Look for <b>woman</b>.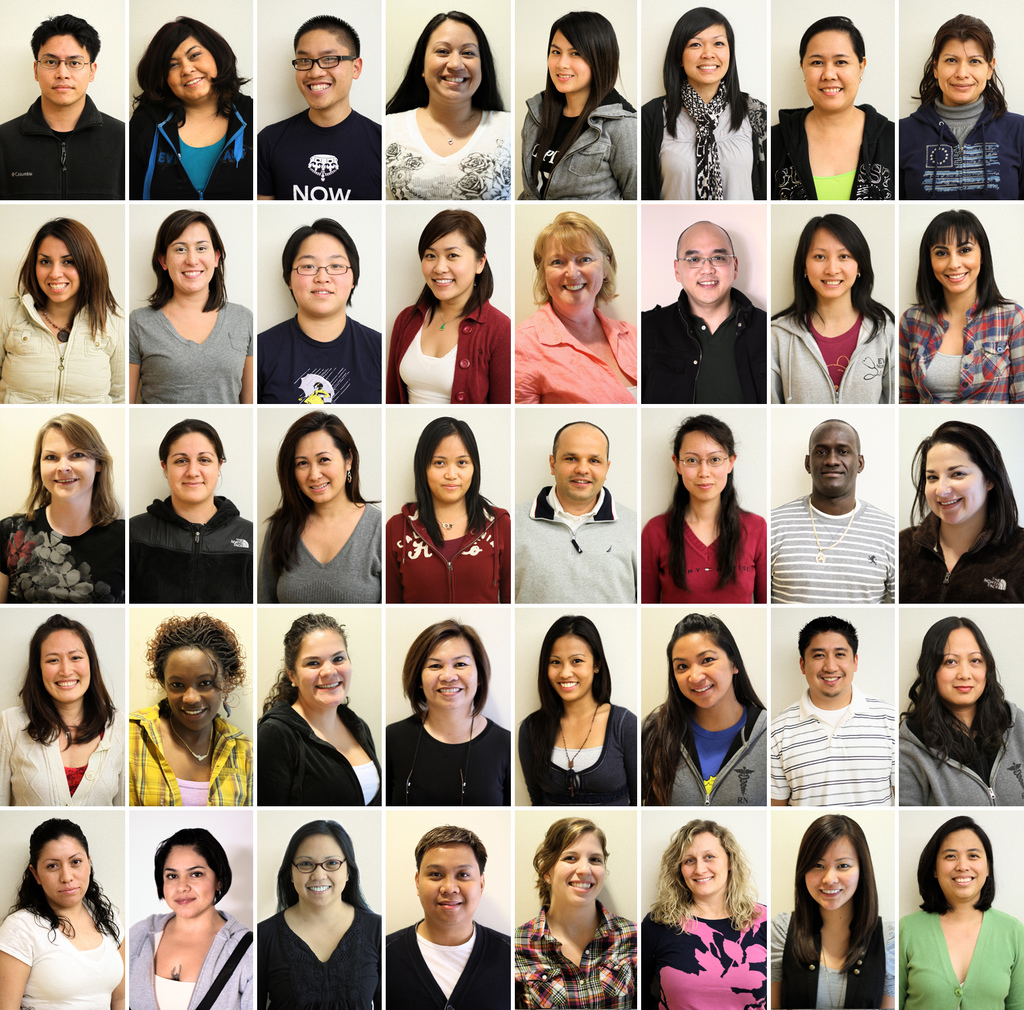
Found: left=125, top=214, right=253, bottom=412.
